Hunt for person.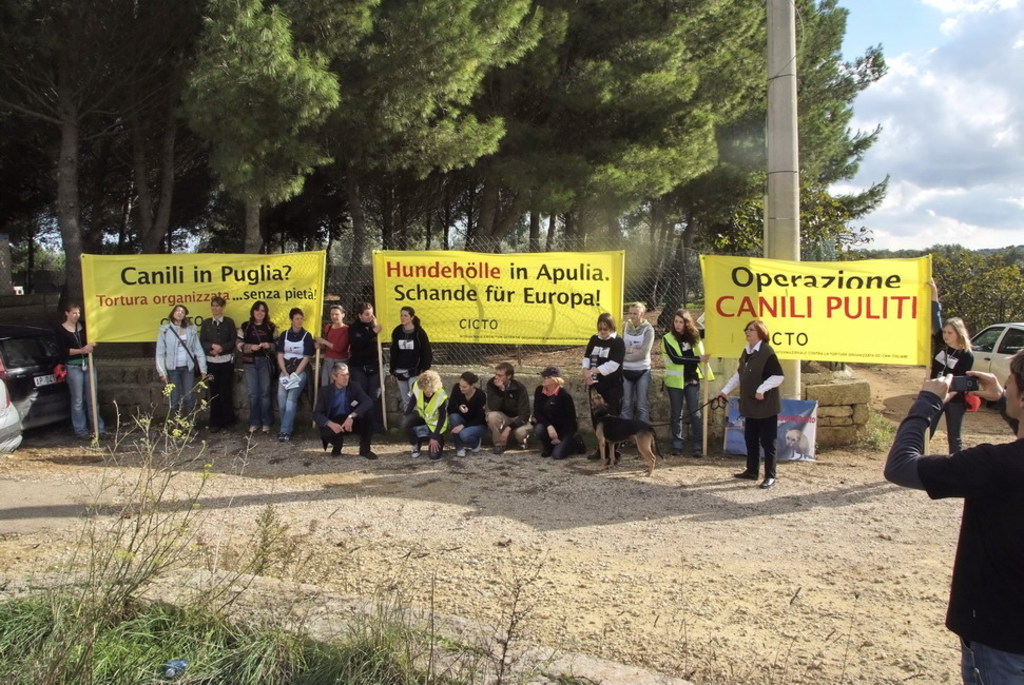
Hunted down at (left=715, top=315, right=780, bottom=491).
